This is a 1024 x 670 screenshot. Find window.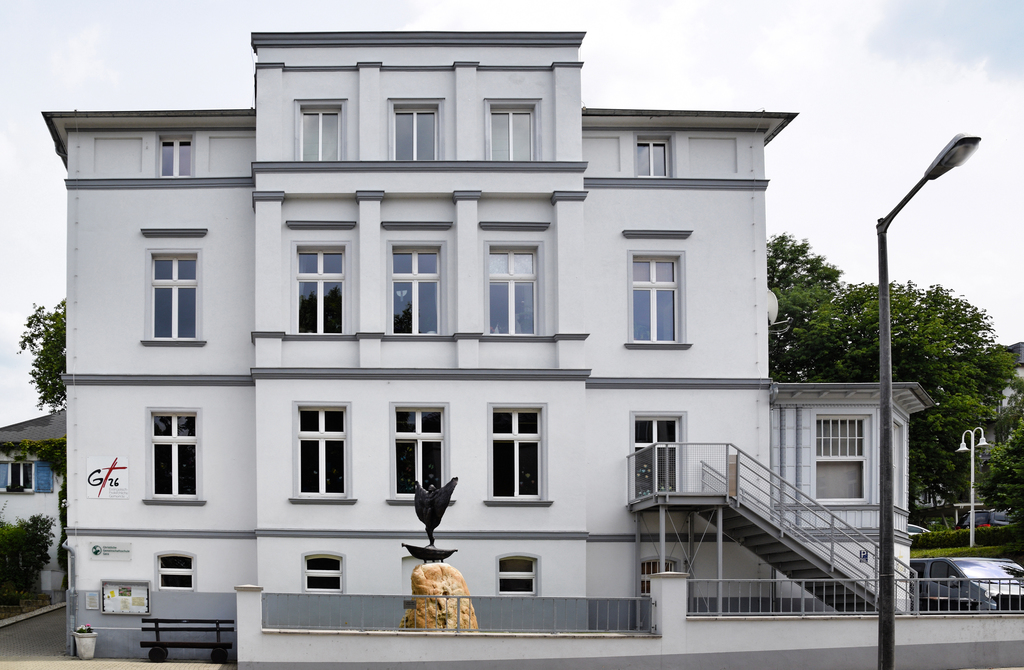
Bounding box: BBox(635, 133, 669, 183).
